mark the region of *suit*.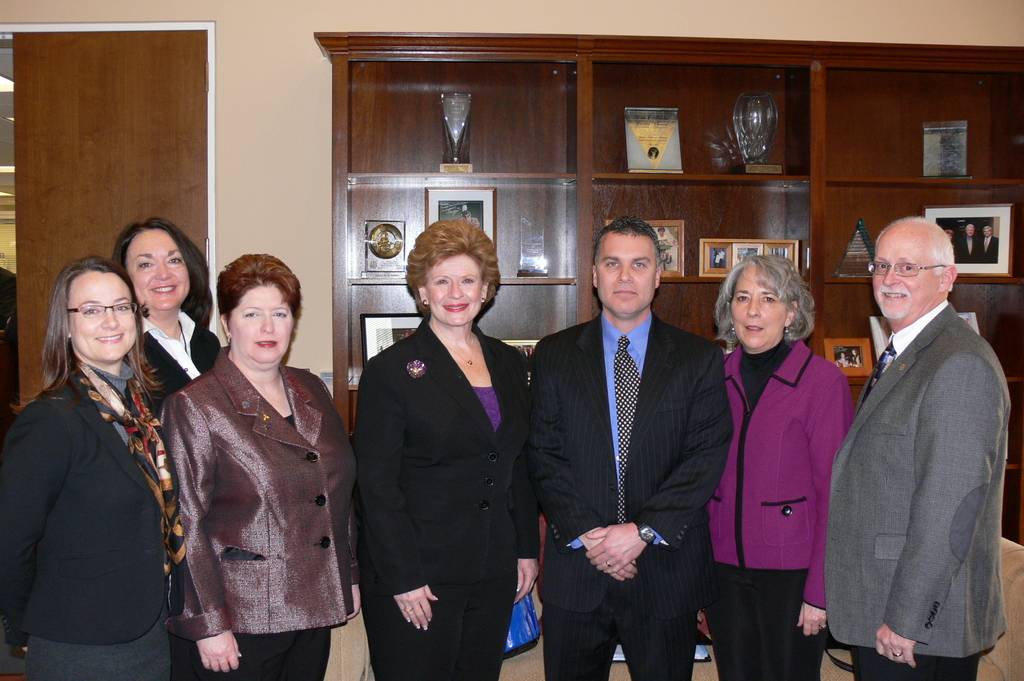
Region: bbox=(822, 294, 1014, 680).
